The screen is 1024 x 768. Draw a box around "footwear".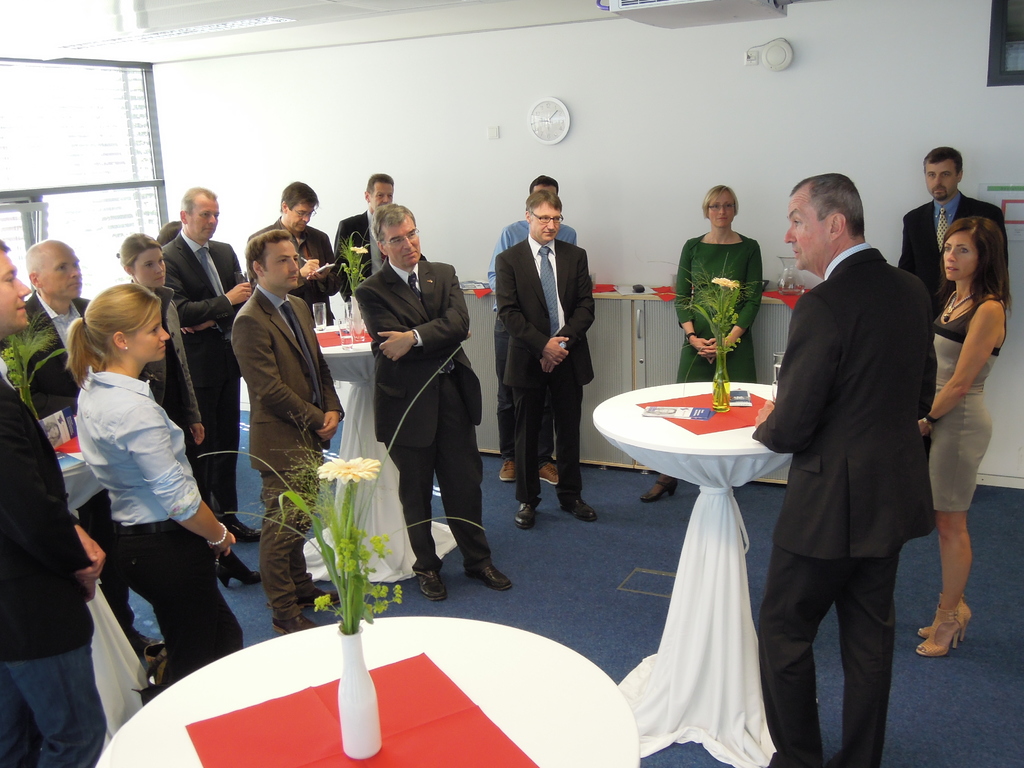
[124, 625, 162, 659].
